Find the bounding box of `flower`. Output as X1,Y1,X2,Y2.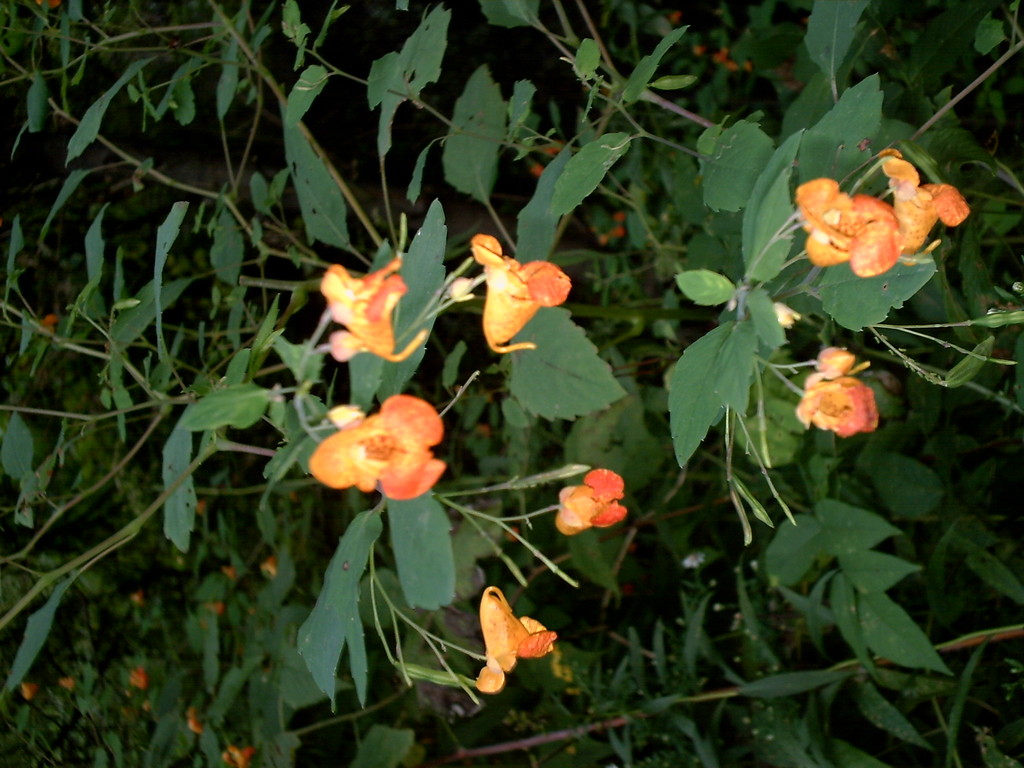
468,232,572,355.
